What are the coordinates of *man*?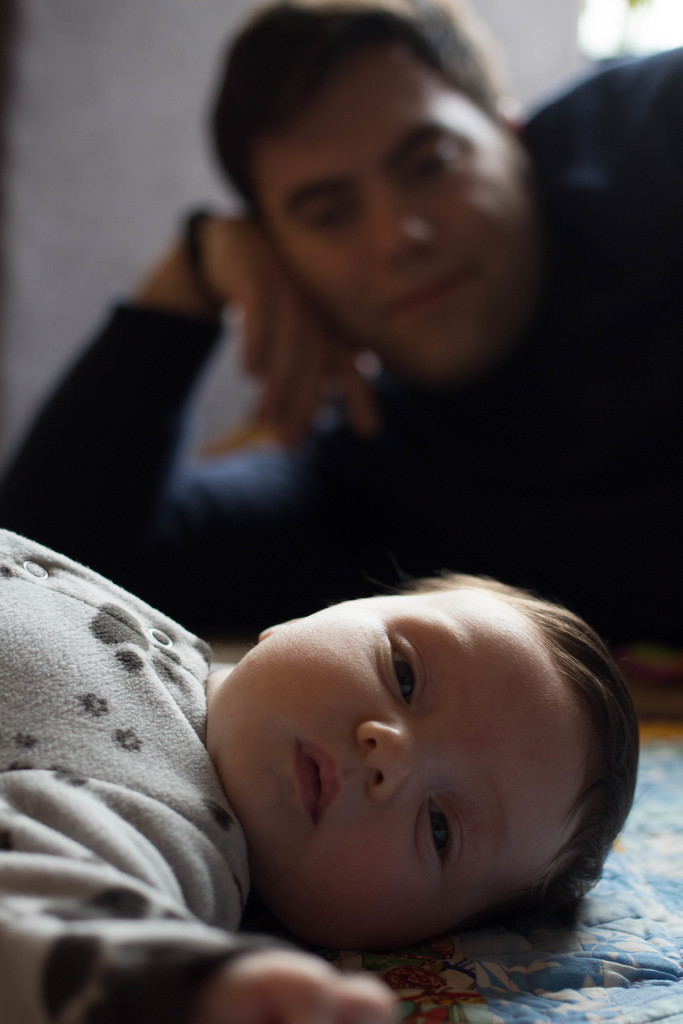
bbox(10, 54, 640, 748).
